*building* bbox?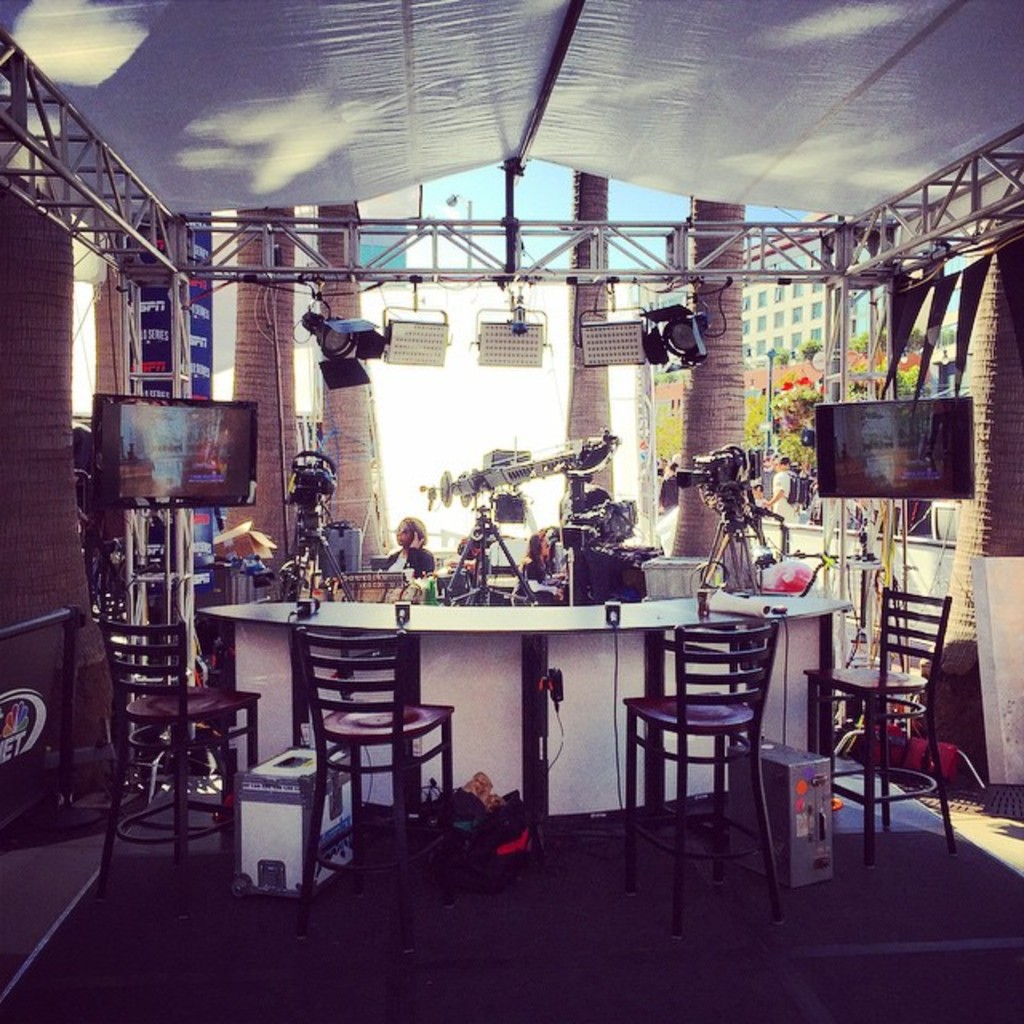
<region>0, 0, 1022, 1022</region>
